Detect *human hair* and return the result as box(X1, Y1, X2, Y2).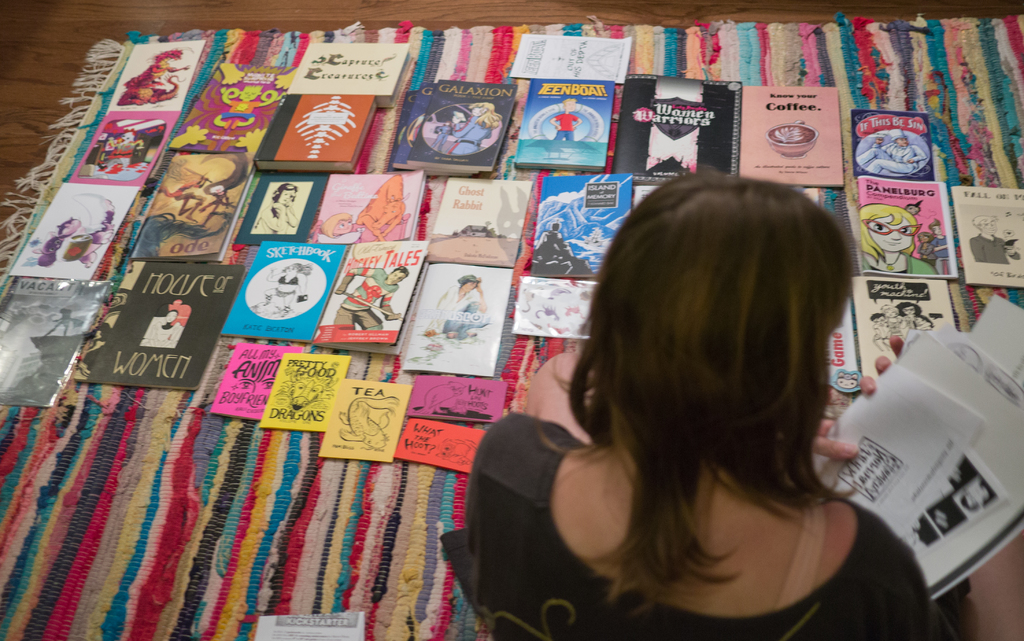
box(455, 111, 467, 120).
